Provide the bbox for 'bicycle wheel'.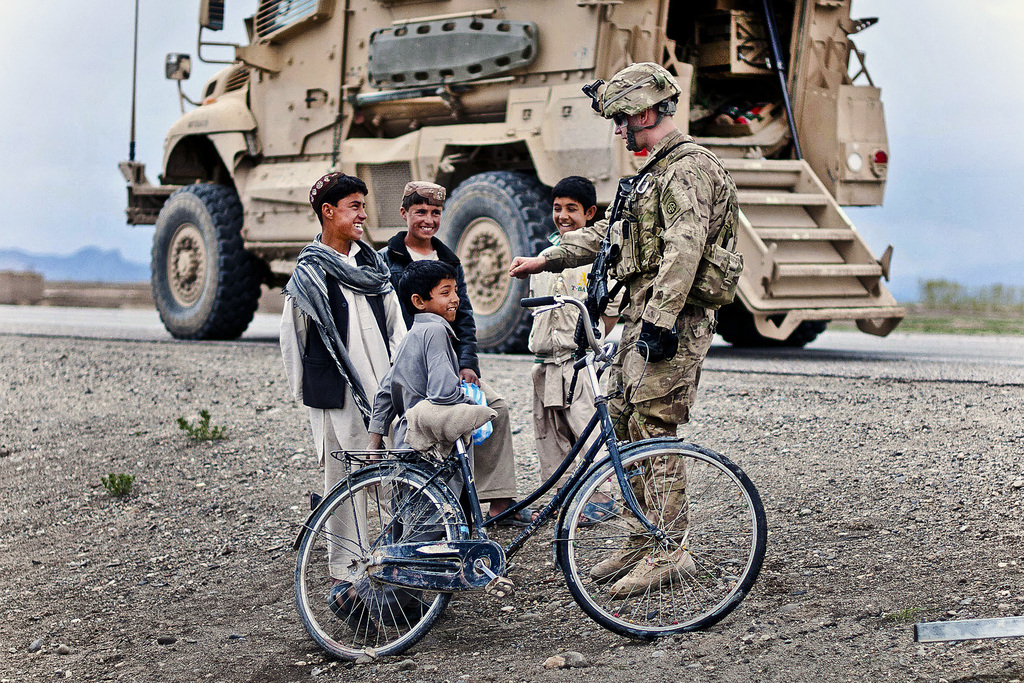
bbox(295, 462, 467, 662).
